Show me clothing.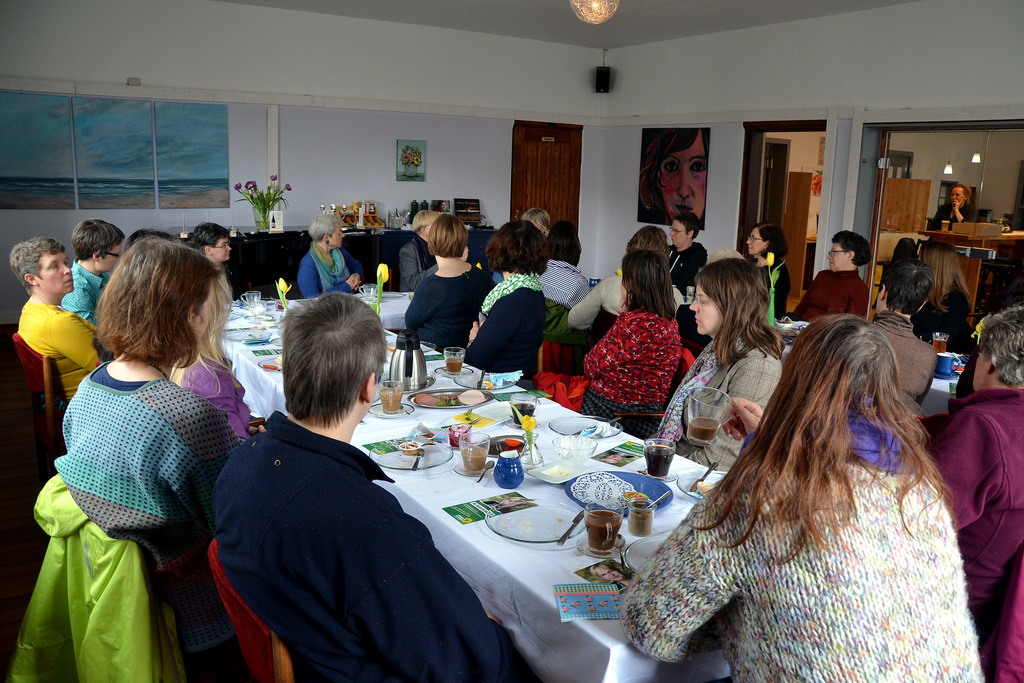
clothing is here: left=417, top=256, right=495, bottom=368.
